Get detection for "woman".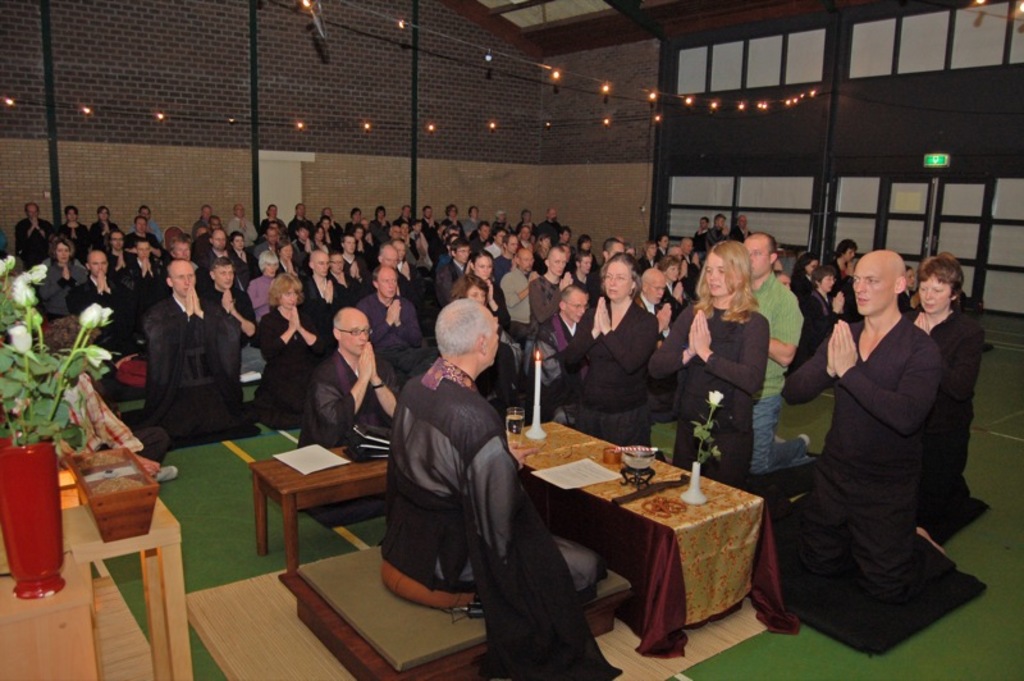
Detection: box(41, 238, 87, 320).
